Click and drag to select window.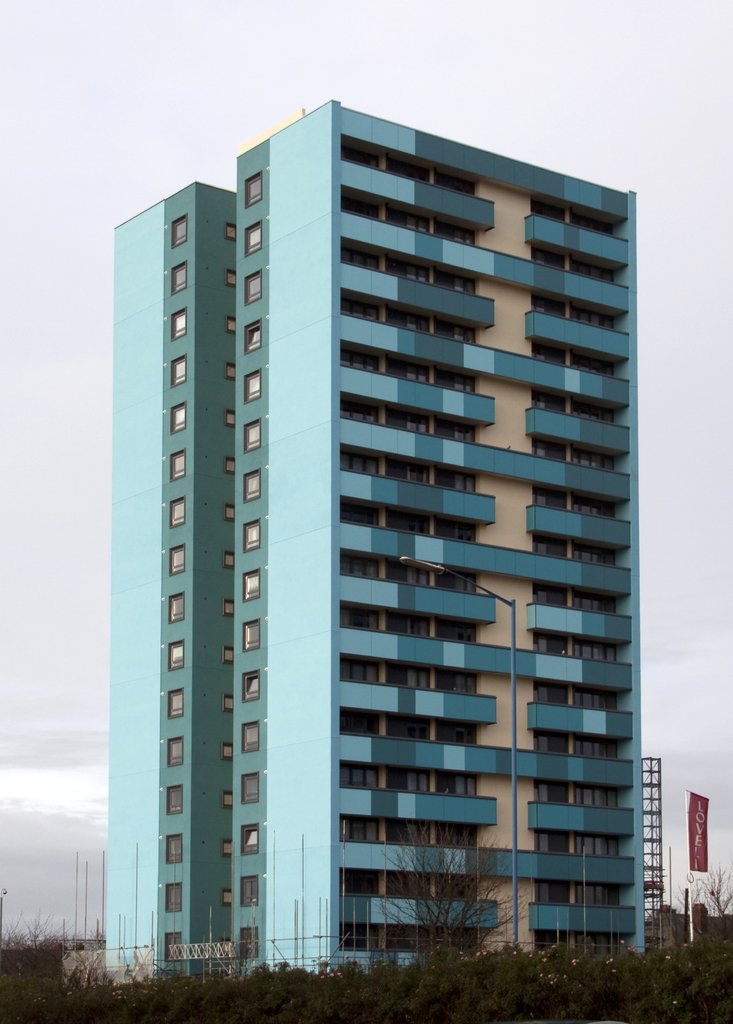
Selection: [x1=609, y1=938, x2=625, y2=961].
